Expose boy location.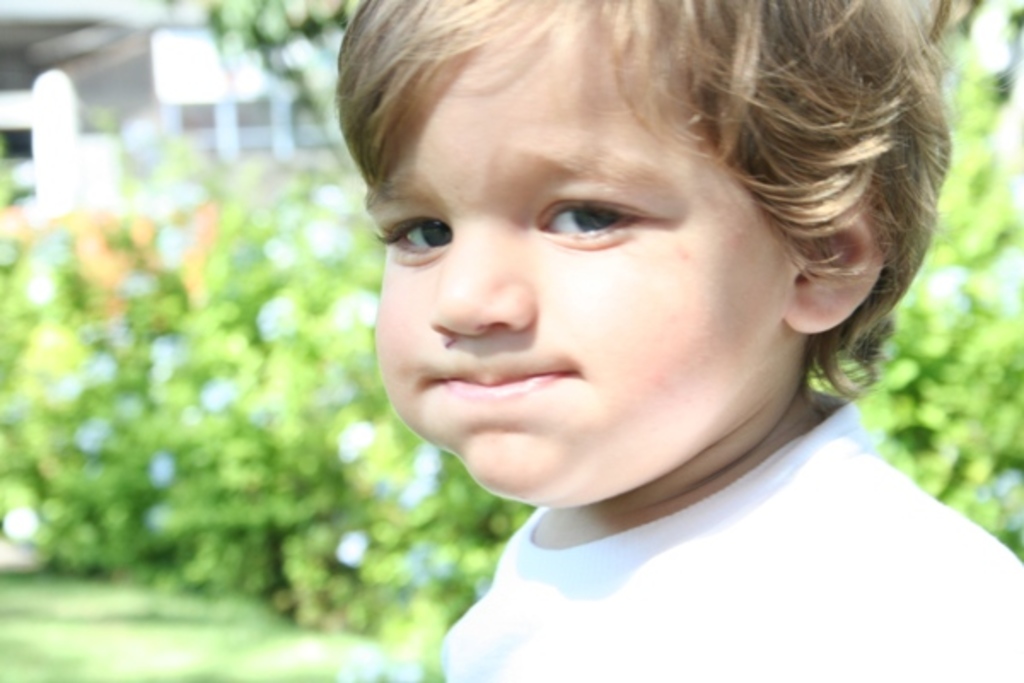
Exposed at bbox=[321, 0, 1022, 681].
